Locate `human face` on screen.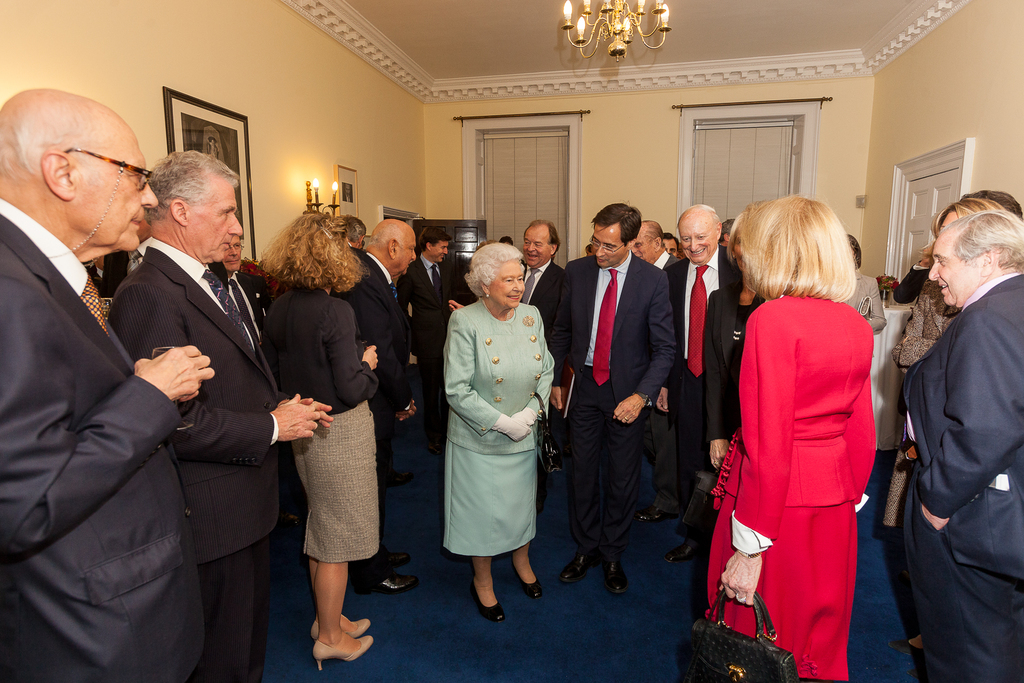
On screen at BBox(525, 231, 551, 267).
